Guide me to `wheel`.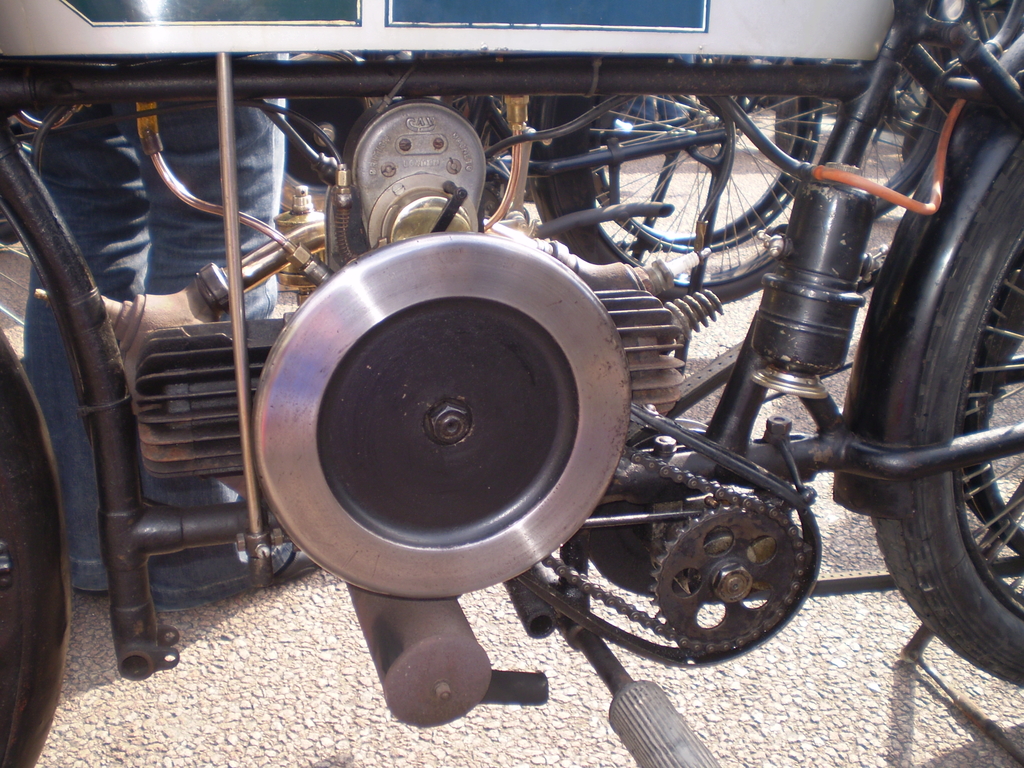
Guidance: x1=0, y1=322, x2=68, y2=767.
